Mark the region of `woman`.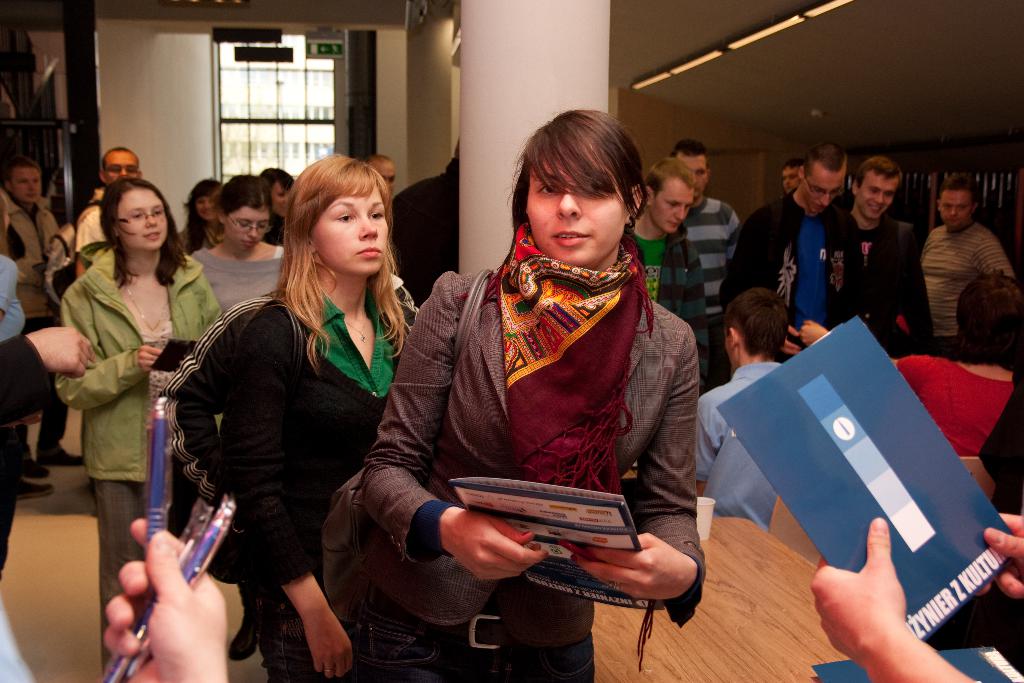
Region: [left=218, top=163, right=424, bottom=682].
